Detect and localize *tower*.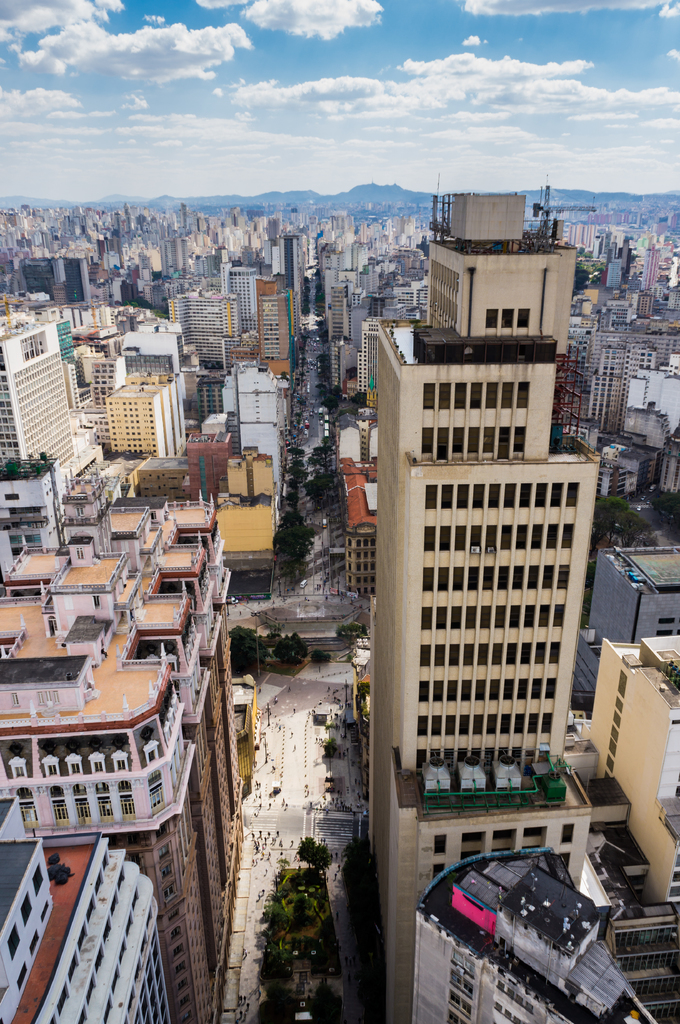
Localized at {"left": 1, "top": 202, "right": 434, "bottom": 299}.
